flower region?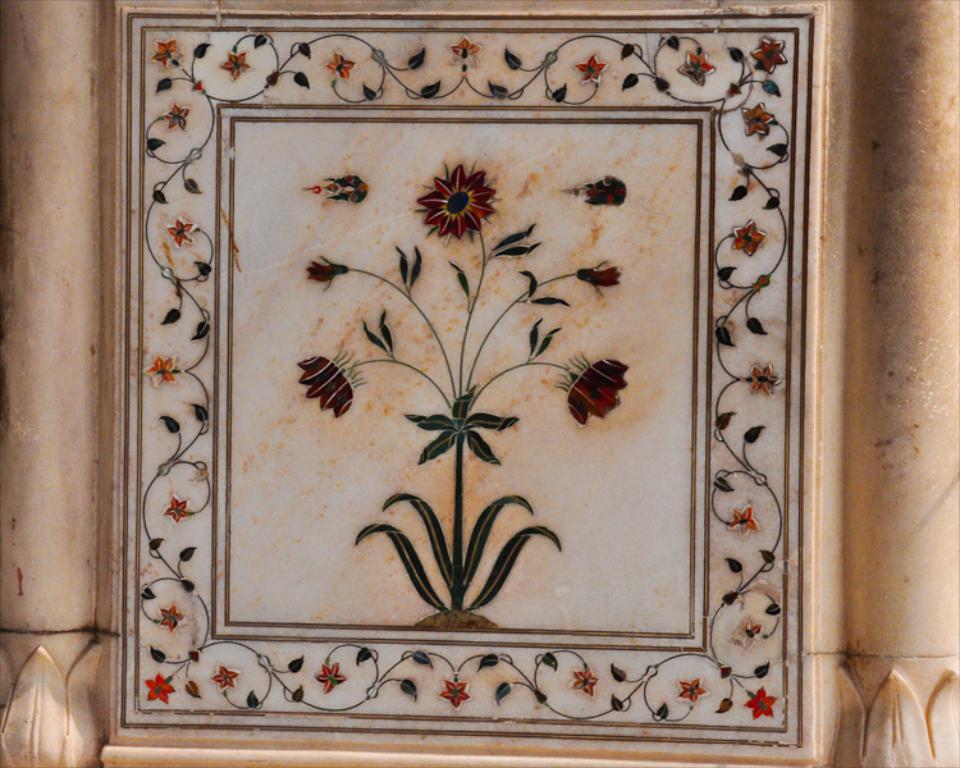
143:671:175:708
